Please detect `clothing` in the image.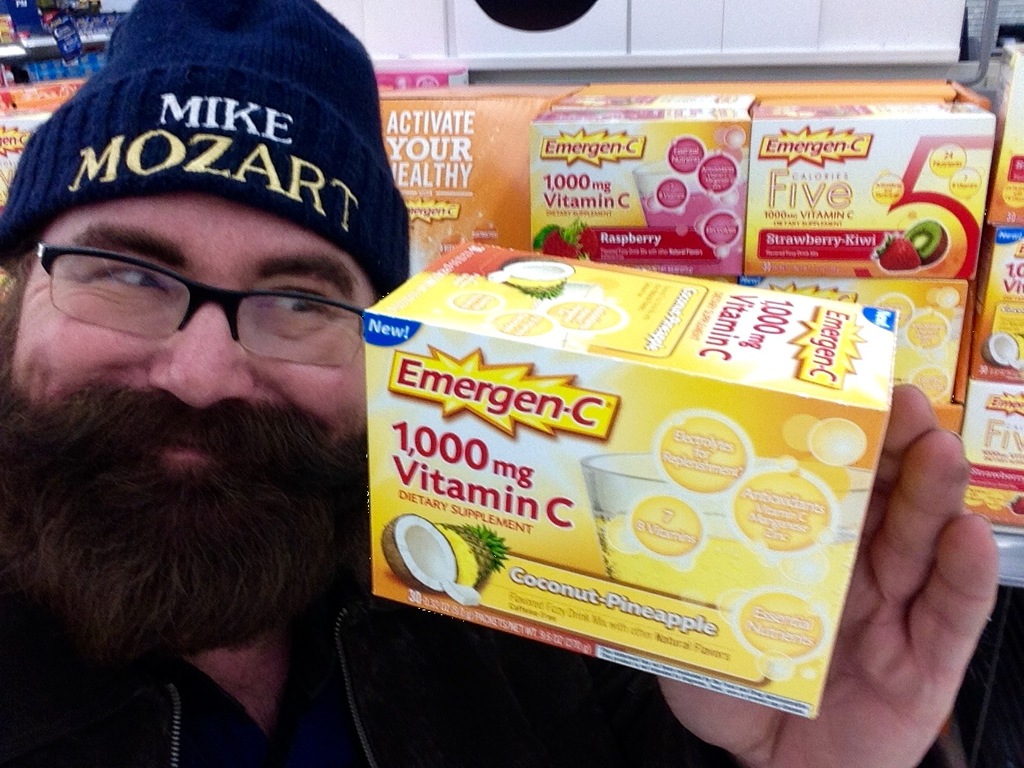
select_region(6, 484, 762, 767).
